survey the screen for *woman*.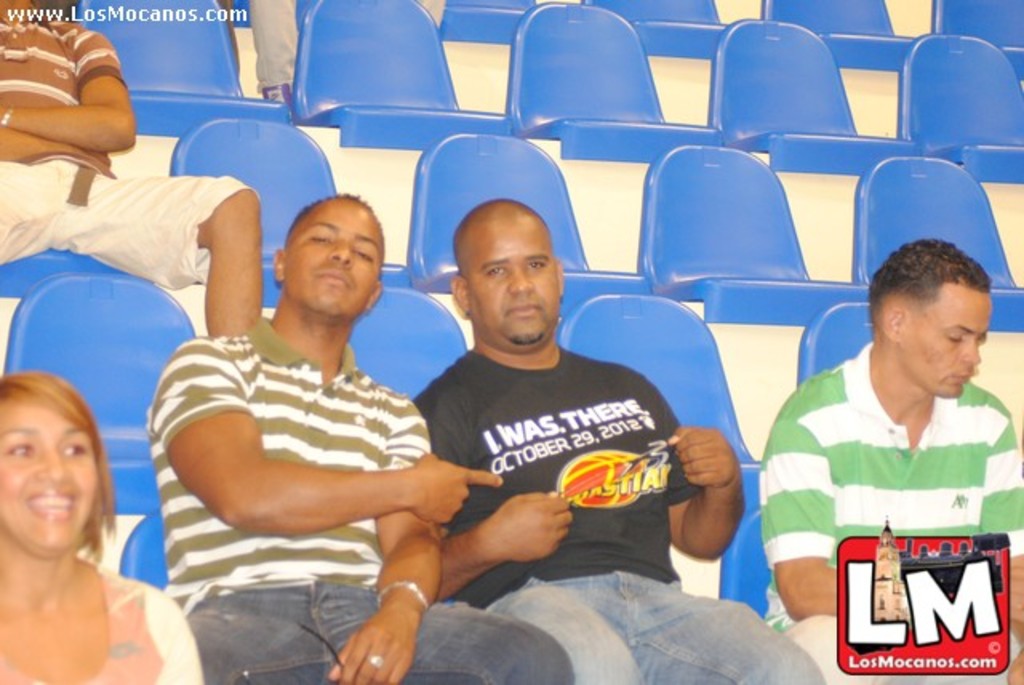
Survey found: (x1=0, y1=346, x2=184, y2=675).
